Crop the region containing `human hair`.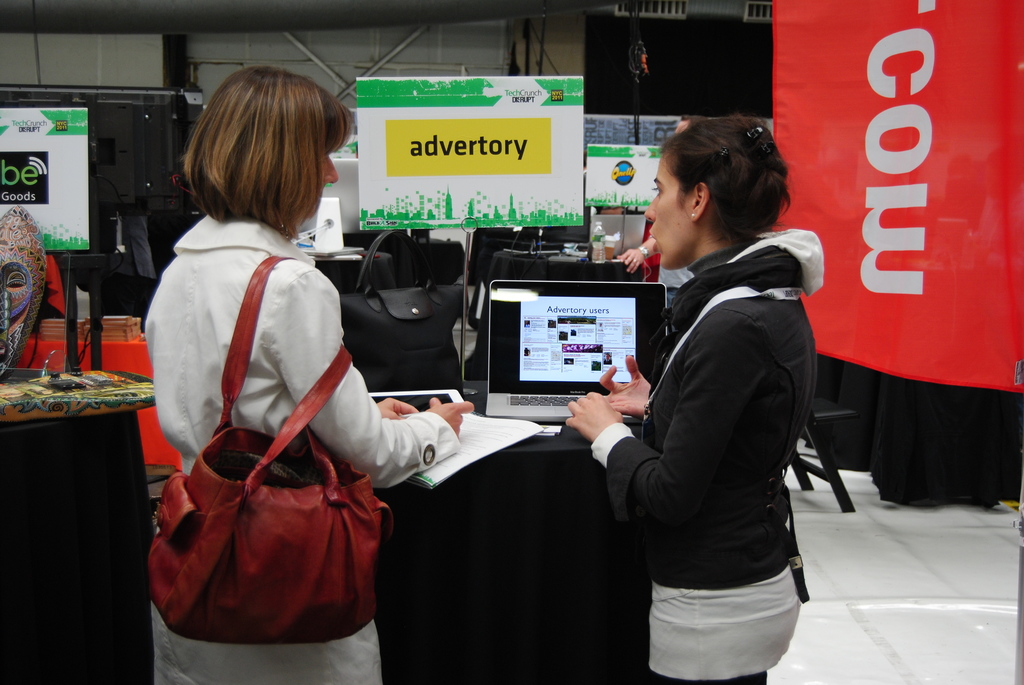
Crop region: <region>662, 114, 790, 243</region>.
